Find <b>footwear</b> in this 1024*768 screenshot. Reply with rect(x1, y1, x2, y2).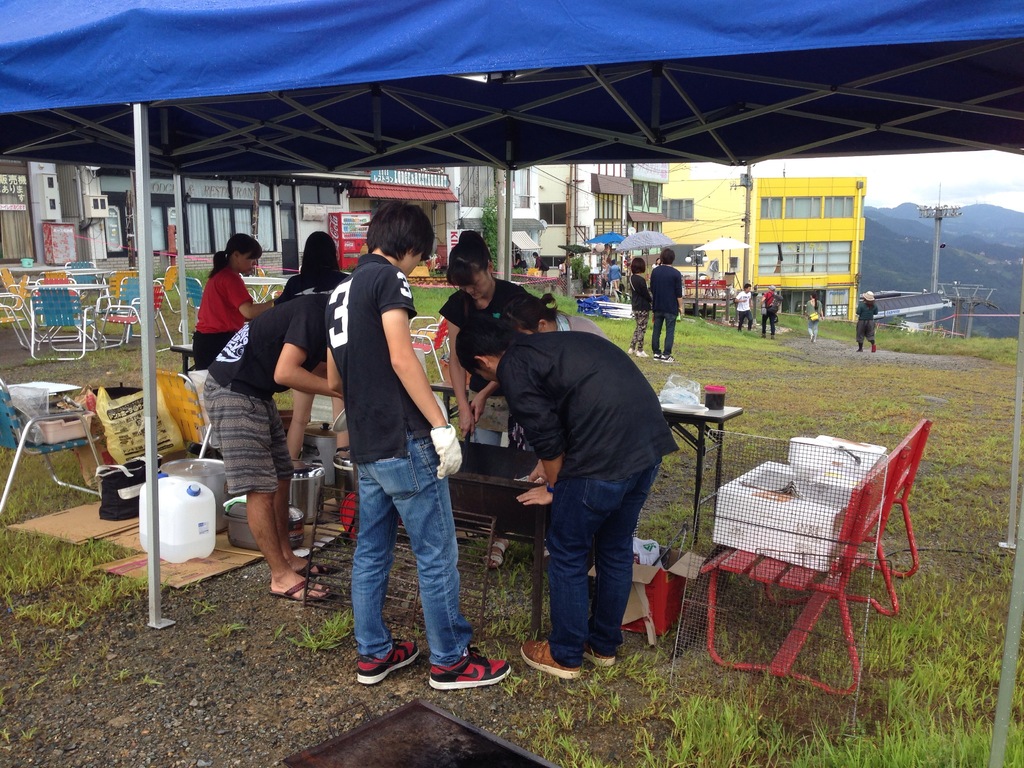
rect(809, 335, 816, 343).
